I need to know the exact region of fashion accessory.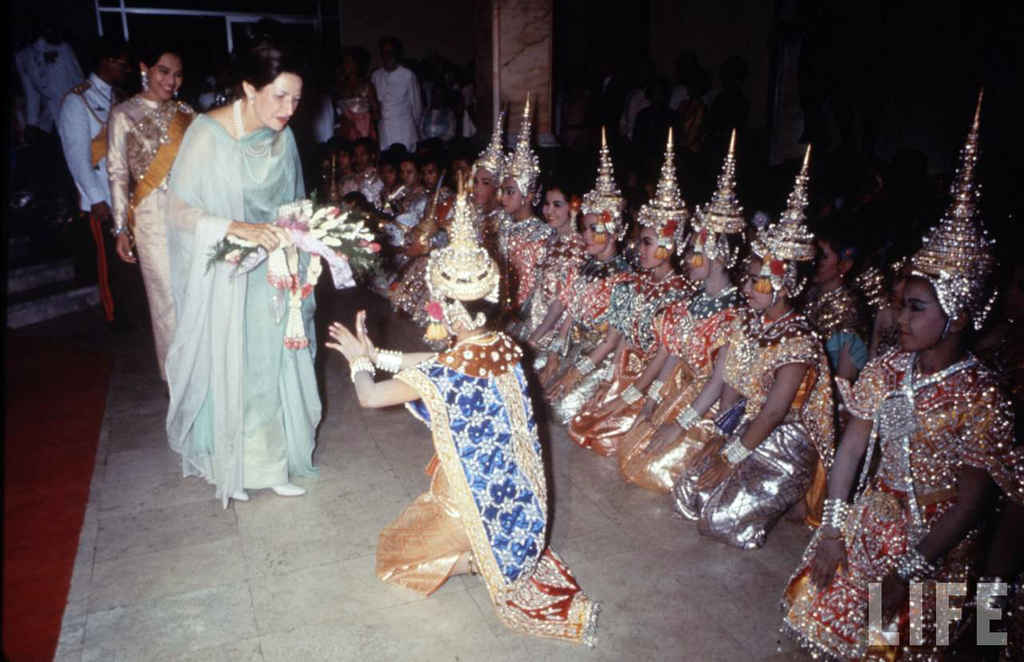
Region: [583, 124, 630, 250].
